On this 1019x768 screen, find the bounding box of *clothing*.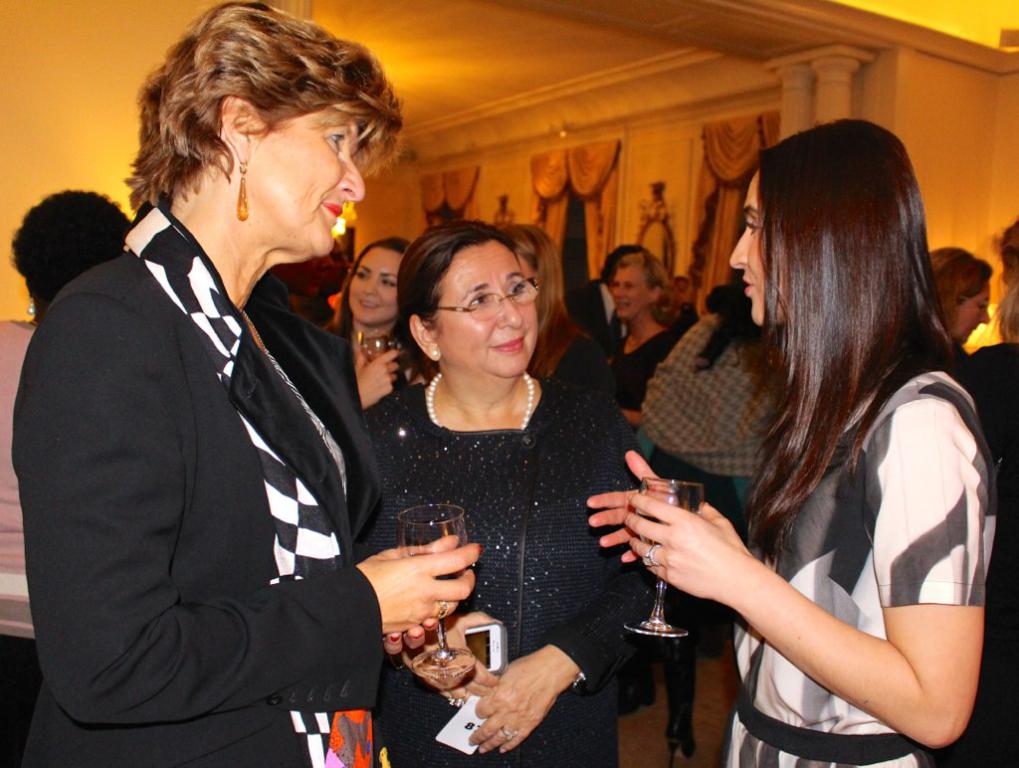
Bounding box: box=[606, 321, 681, 424].
